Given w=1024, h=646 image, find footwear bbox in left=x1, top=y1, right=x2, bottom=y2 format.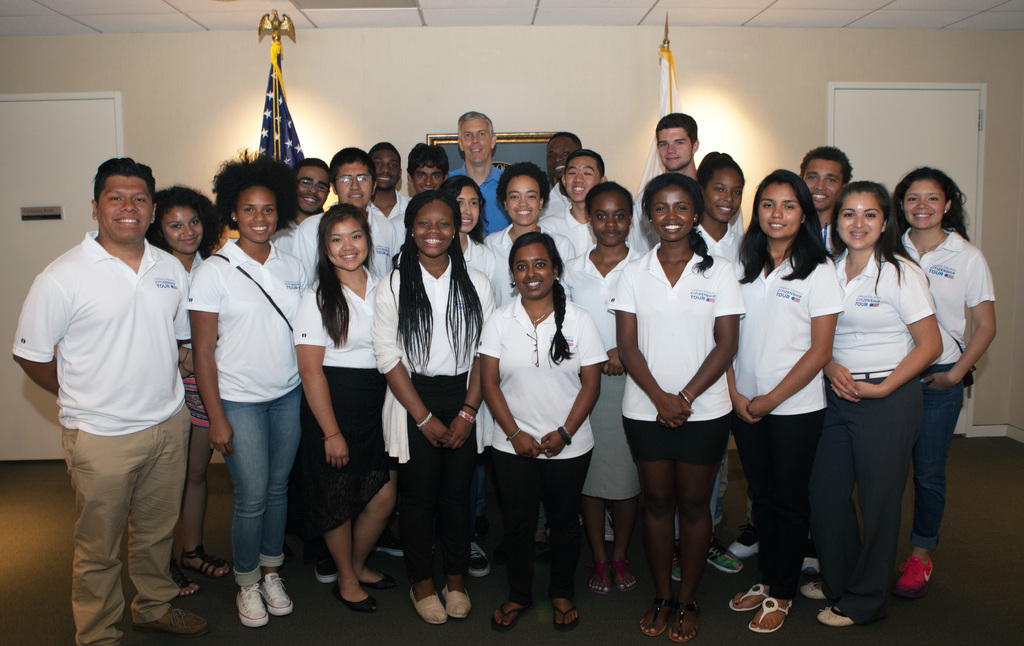
left=749, top=592, right=794, bottom=633.
